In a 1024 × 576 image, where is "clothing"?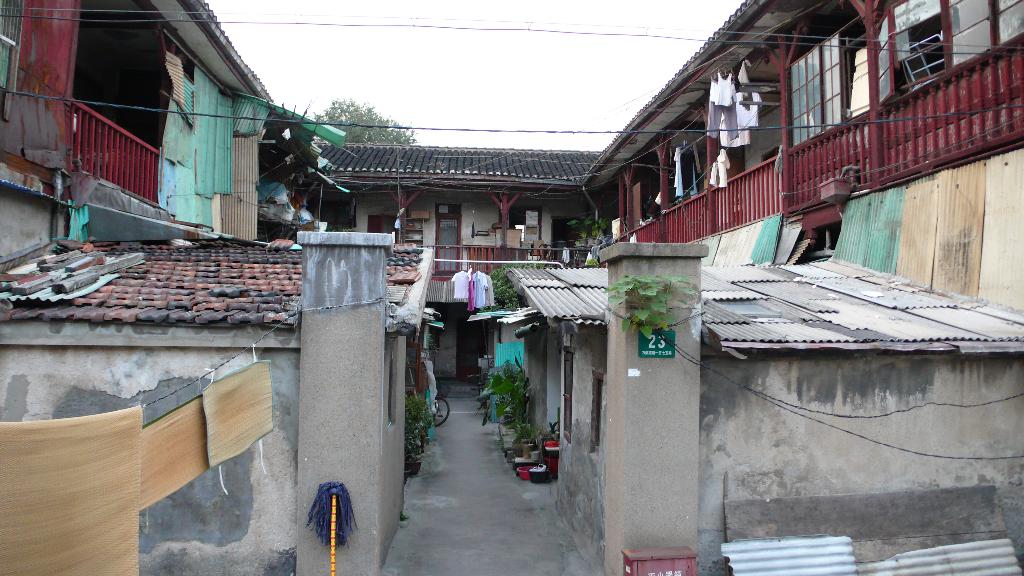
449:271:474:303.
